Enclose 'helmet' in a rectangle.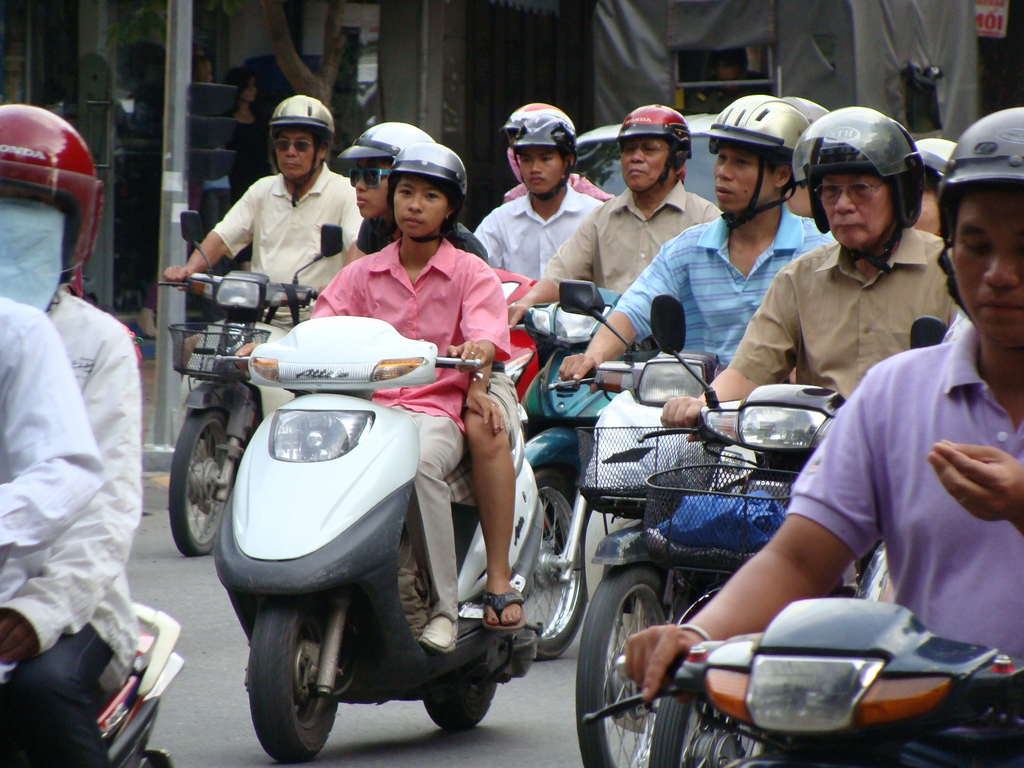
bbox(389, 141, 467, 243).
